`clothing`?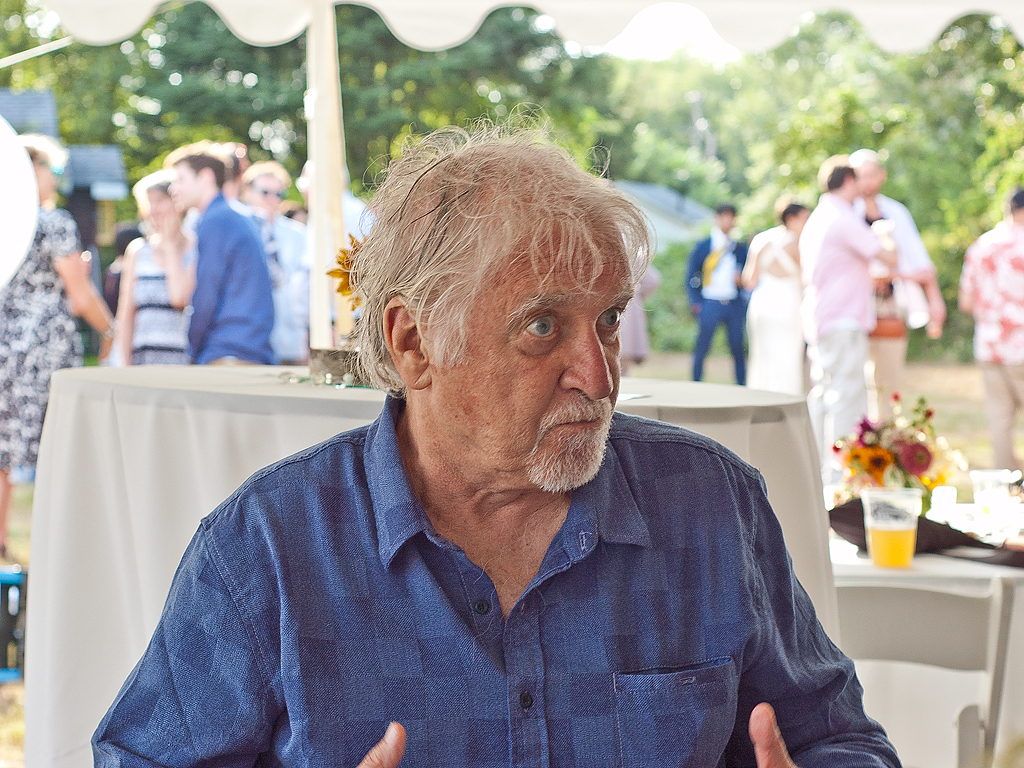
[0, 197, 80, 484]
